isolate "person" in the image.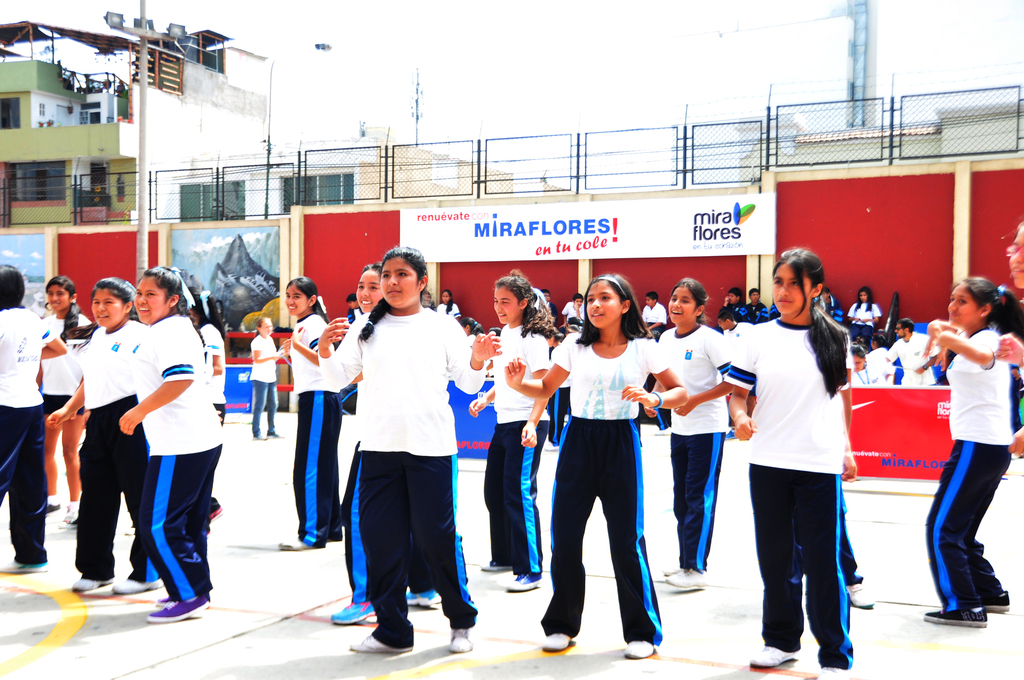
Isolated region: {"left": 278, "top": 277, "right": 342, "bottom": 549}.
